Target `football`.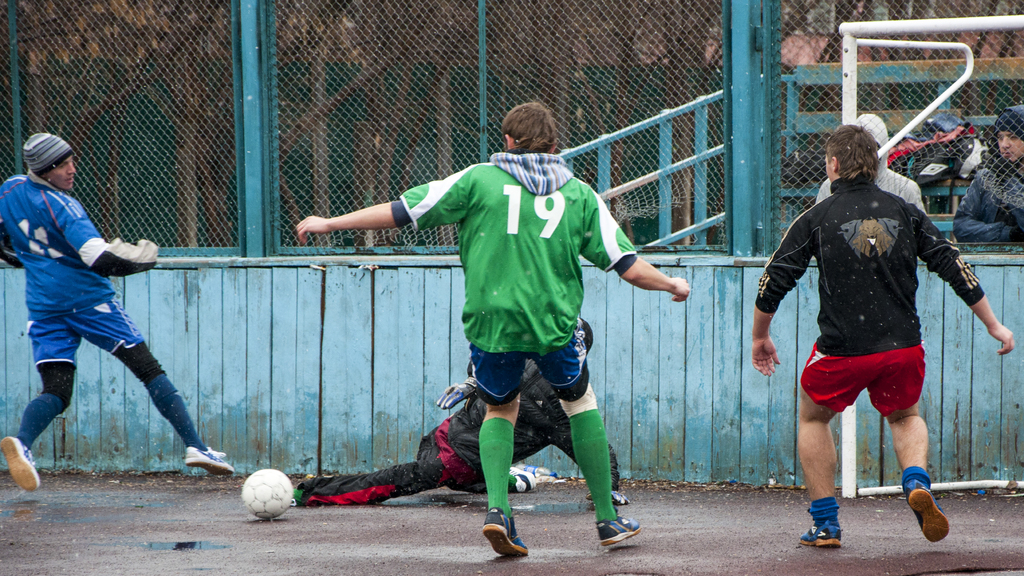
Target region: (x1=239, y1=467, x2=296, y2=523).
